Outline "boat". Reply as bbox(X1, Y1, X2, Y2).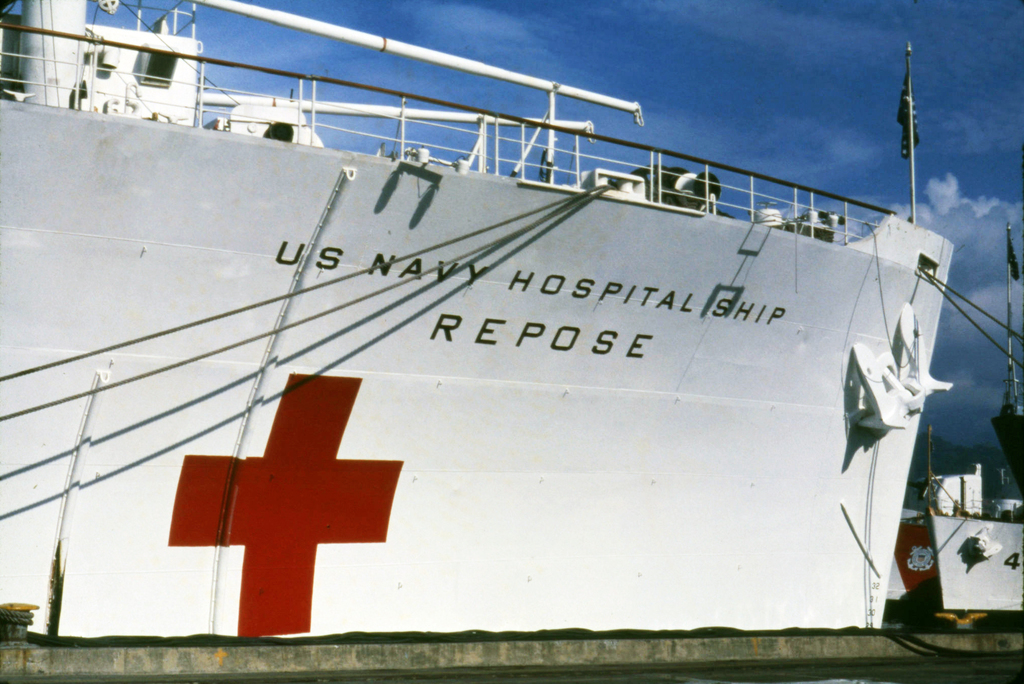
bbox(886, 426, 1022, 614).
